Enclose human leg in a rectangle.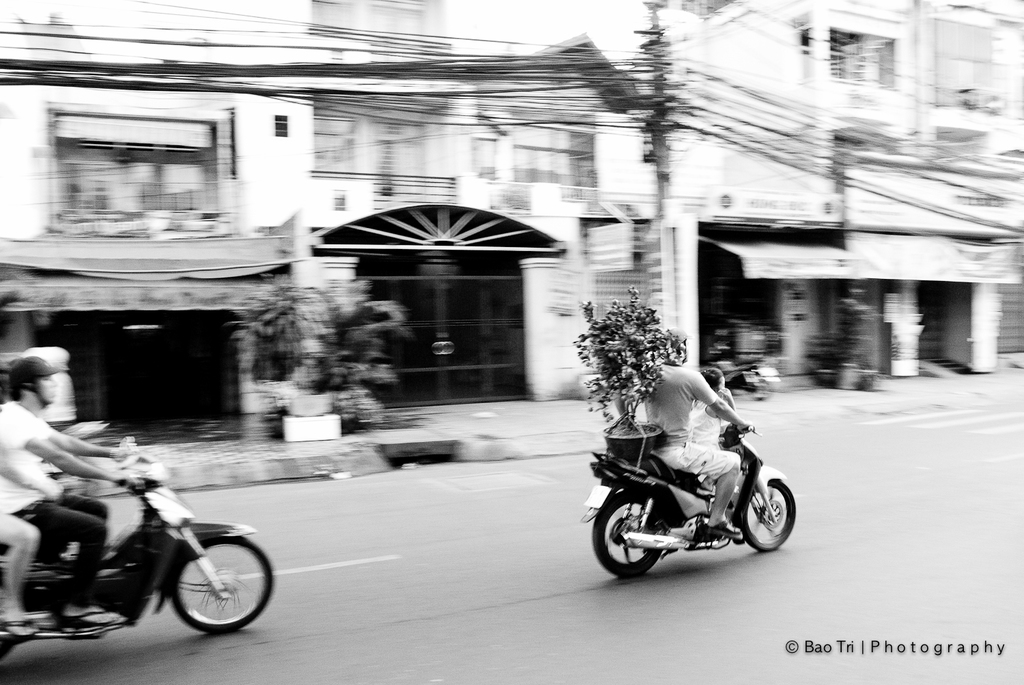
(1,480,124,625).
